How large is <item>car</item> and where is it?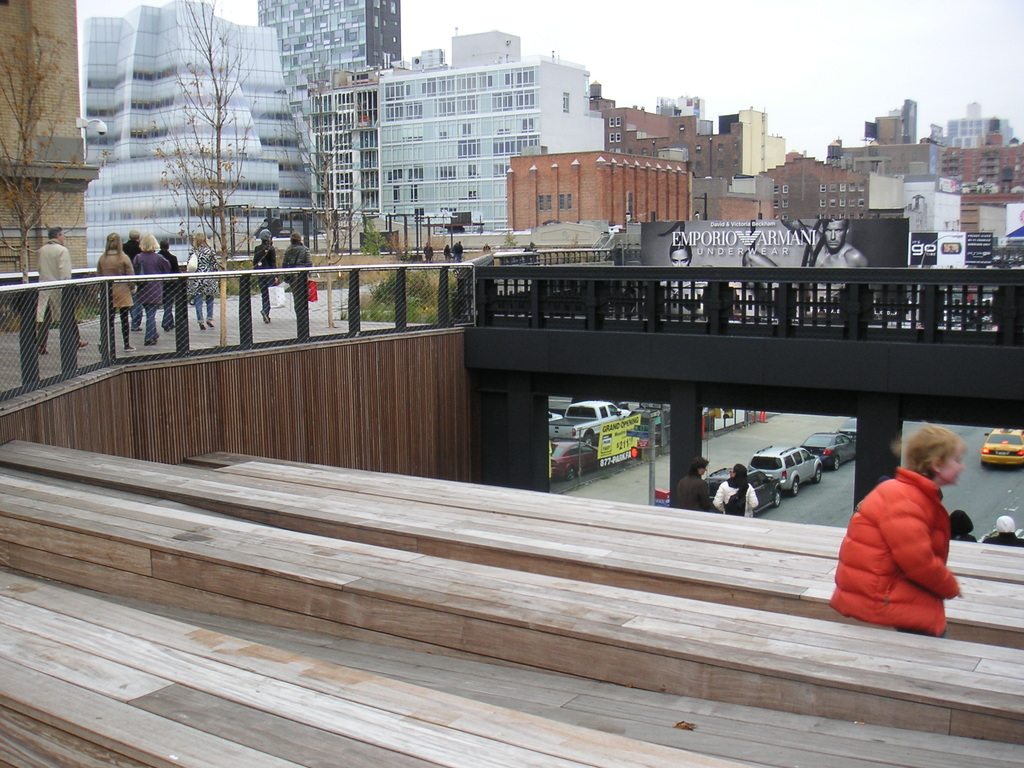
Bounding box: 546/442/620/479.
